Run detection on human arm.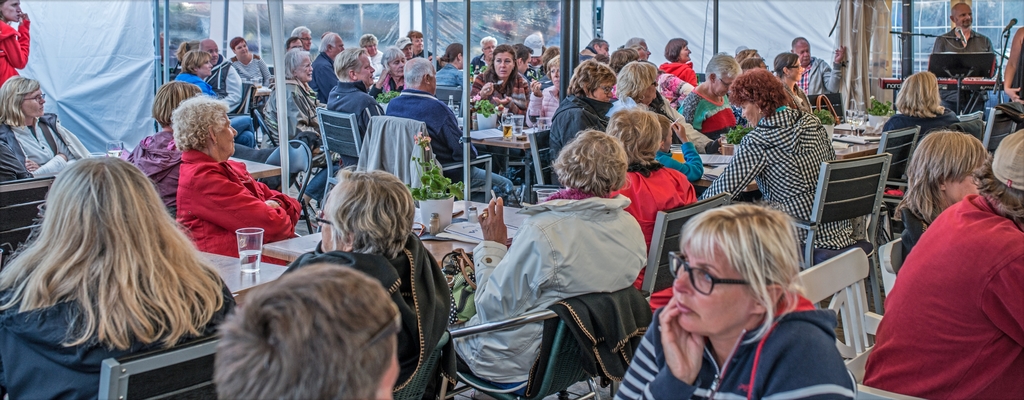
Result: 761,320,849,399.
